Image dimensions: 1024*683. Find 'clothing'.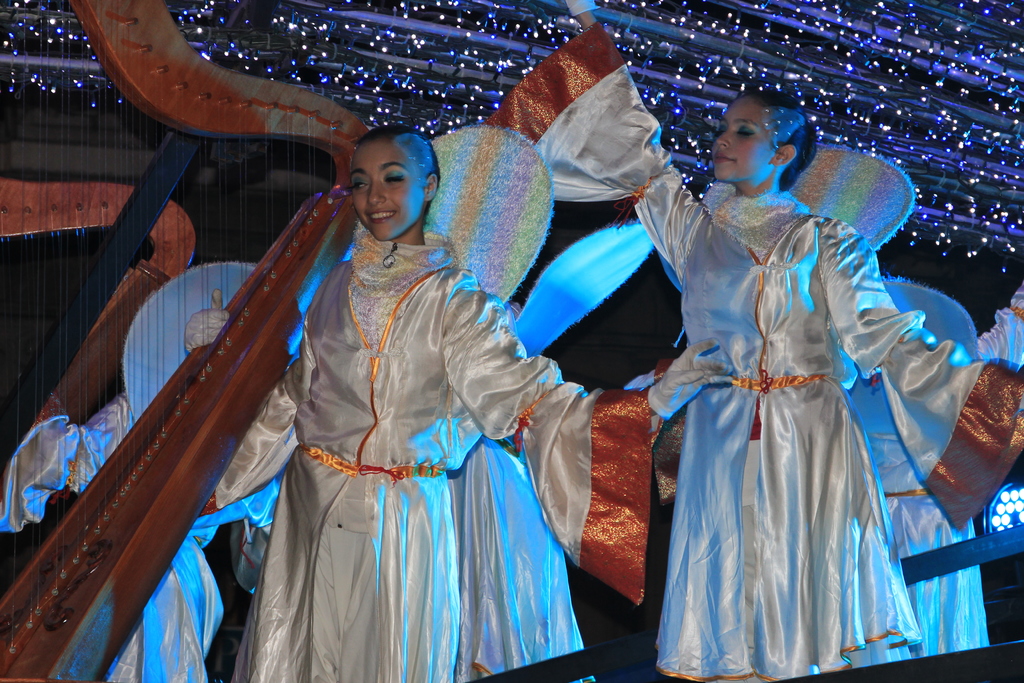
479:6:1012:682.
